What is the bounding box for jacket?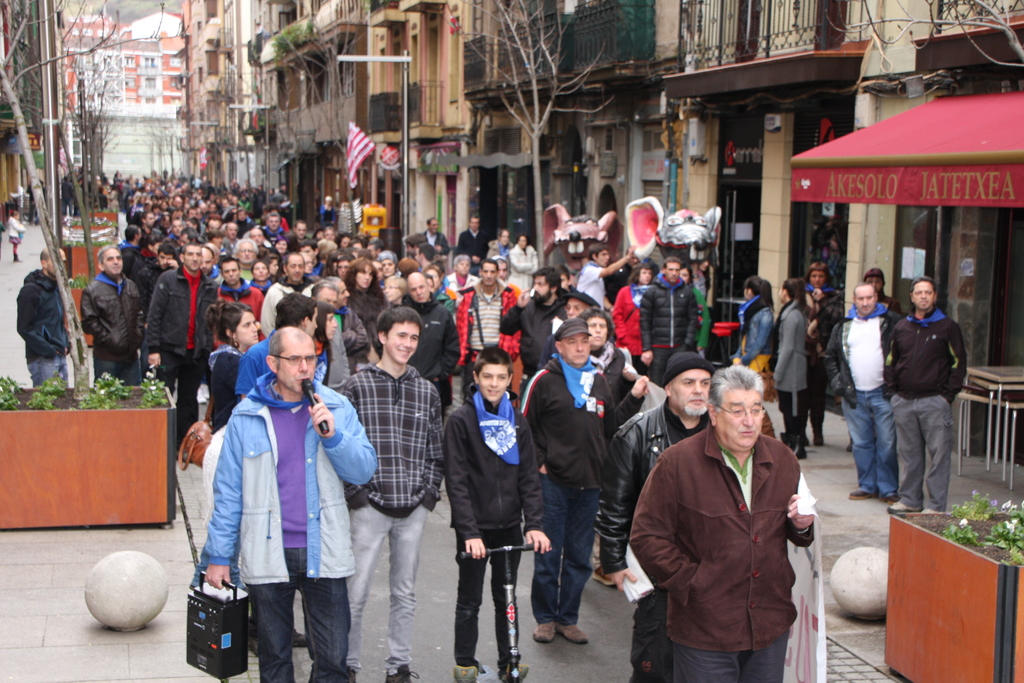
499:283:568:367.
